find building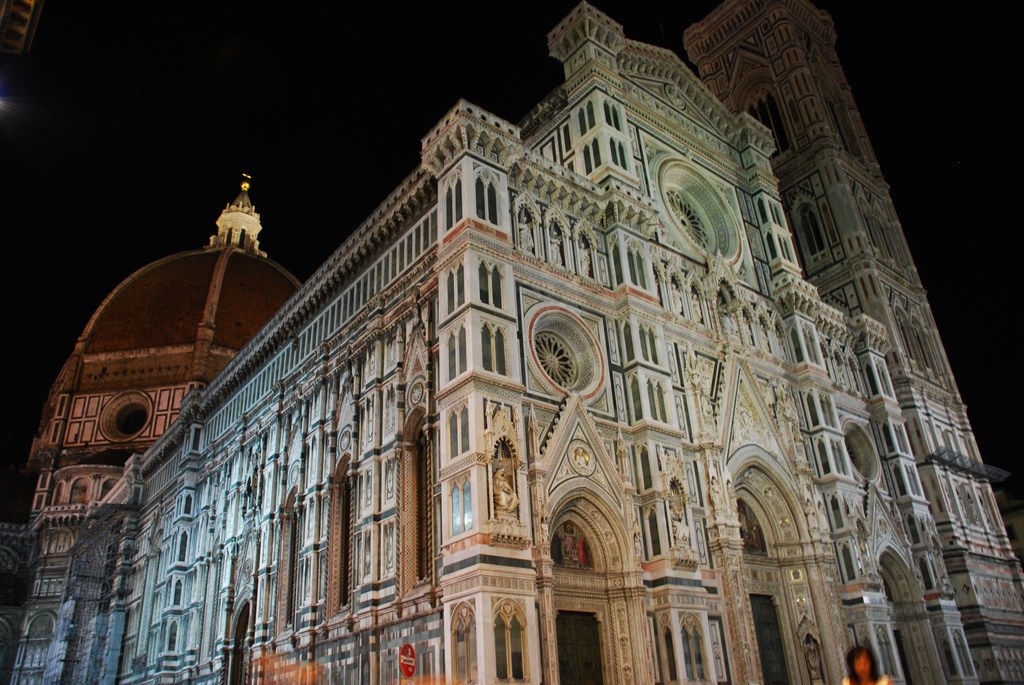
bbox(1, 2, 1019, 678)
